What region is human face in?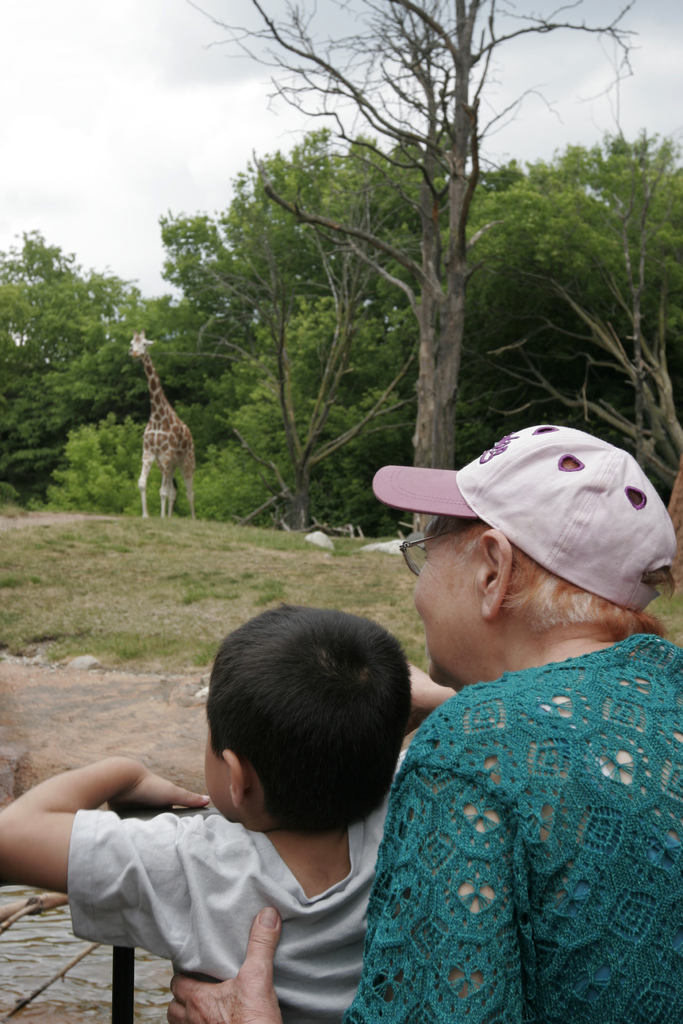
(left=412, top=502, right=645, bottom=677).
